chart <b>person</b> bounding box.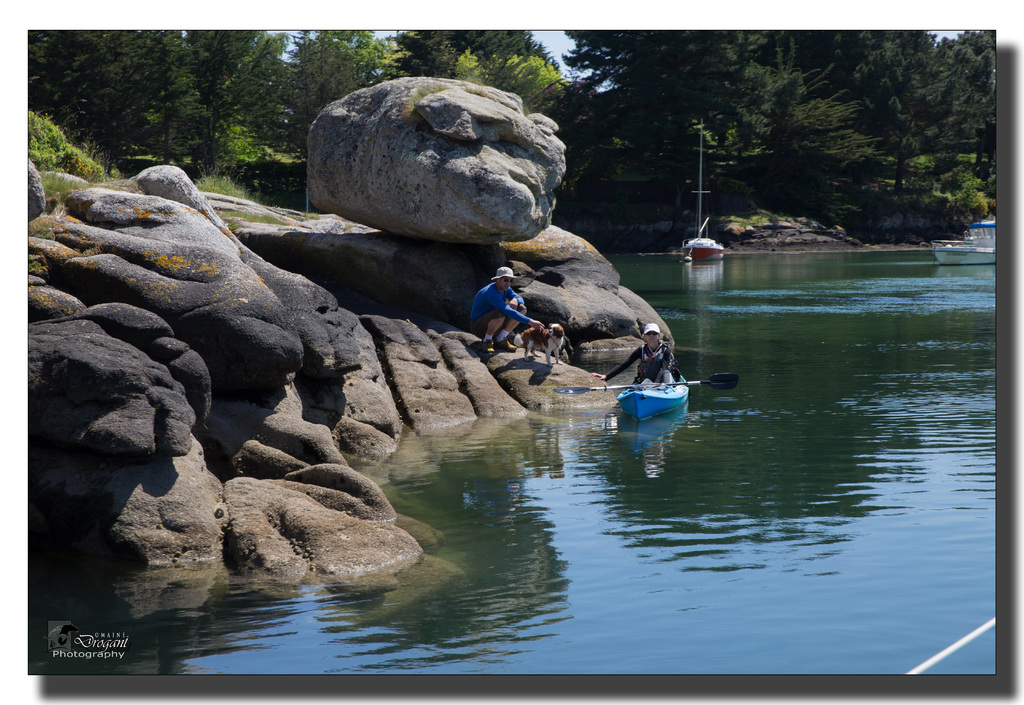
Charted: (467,264,544,361).
